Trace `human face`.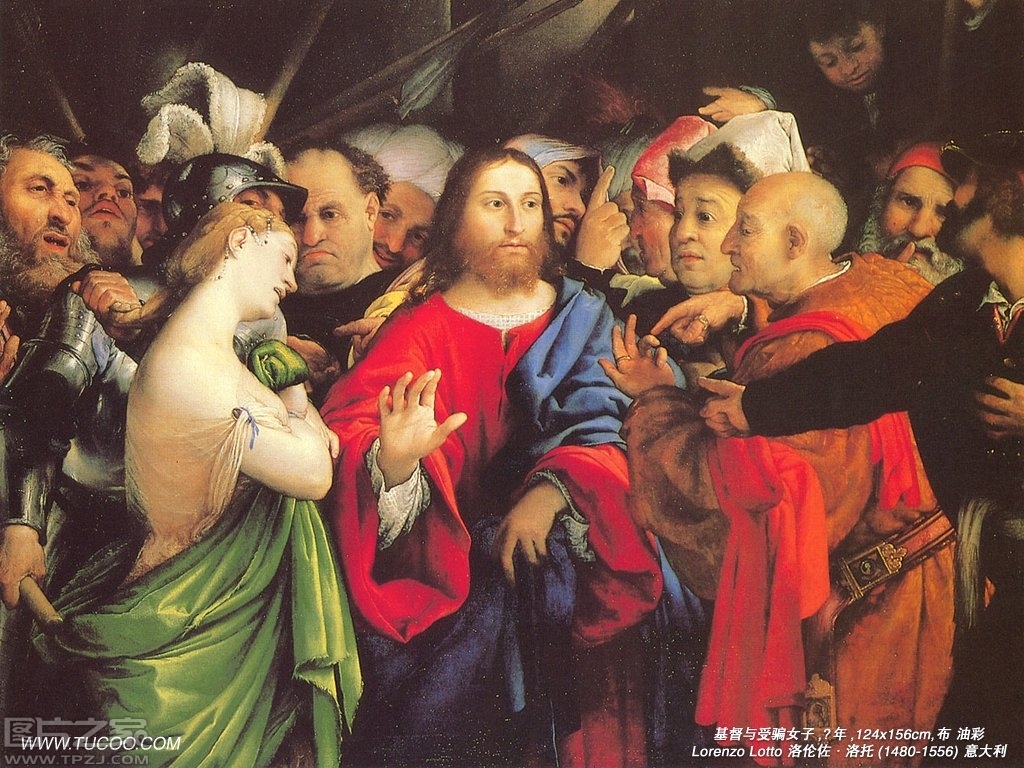
Traced to [70,156,136,249].
